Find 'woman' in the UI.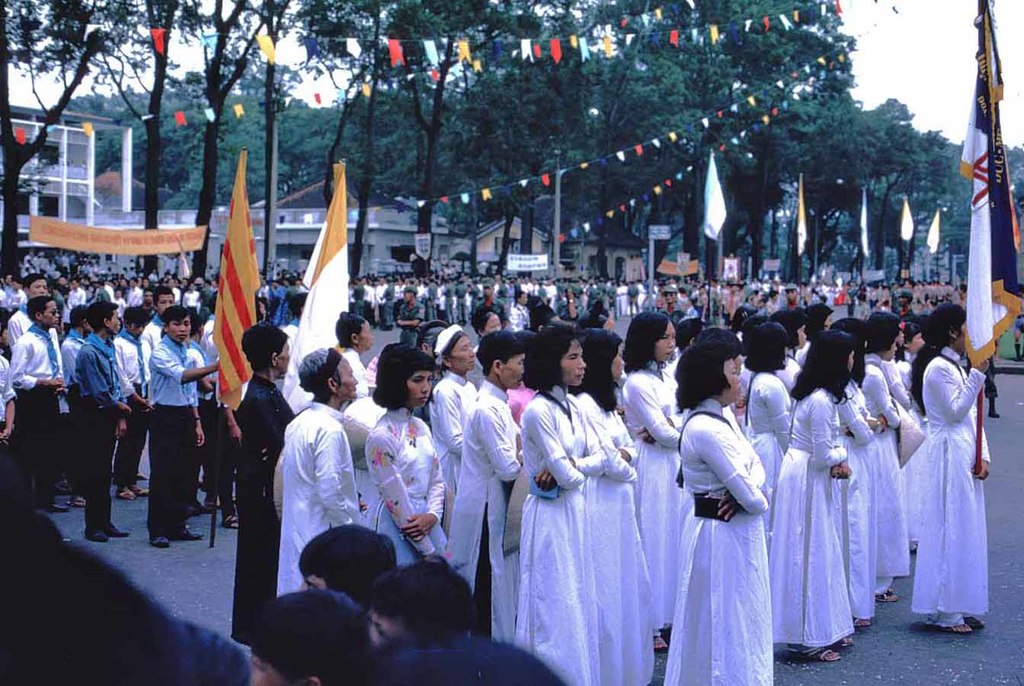
UI element at bbox=(895, 309, 1000, 632).
